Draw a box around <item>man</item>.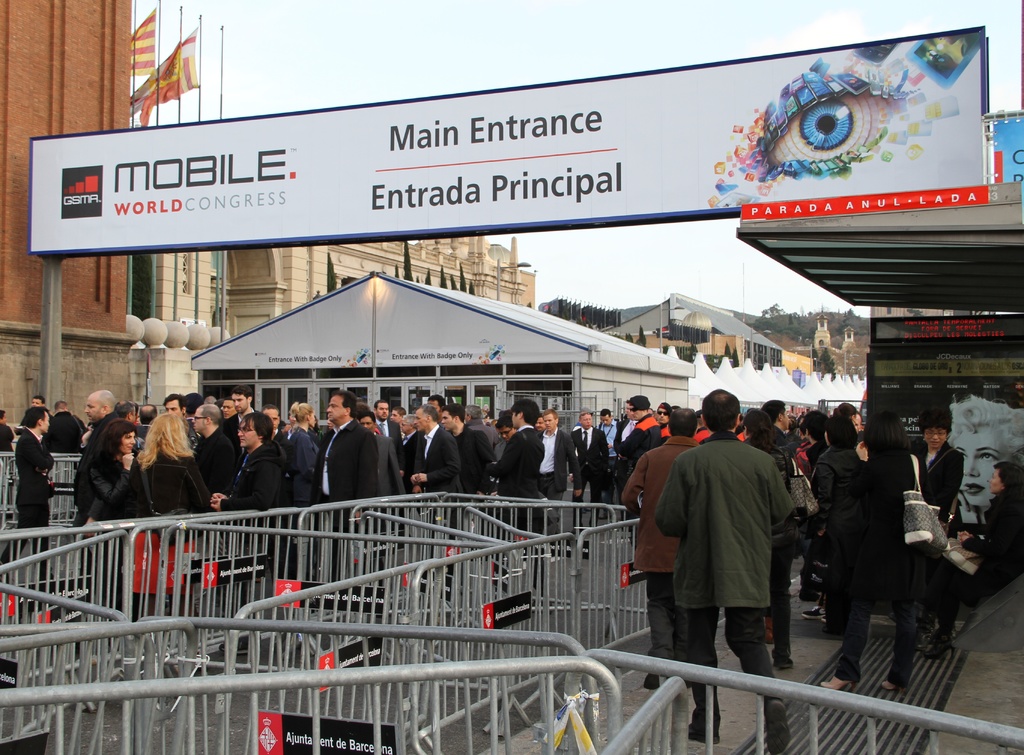
{"left": 493, "top": 419, "right": 513, "bottom": 460}.
